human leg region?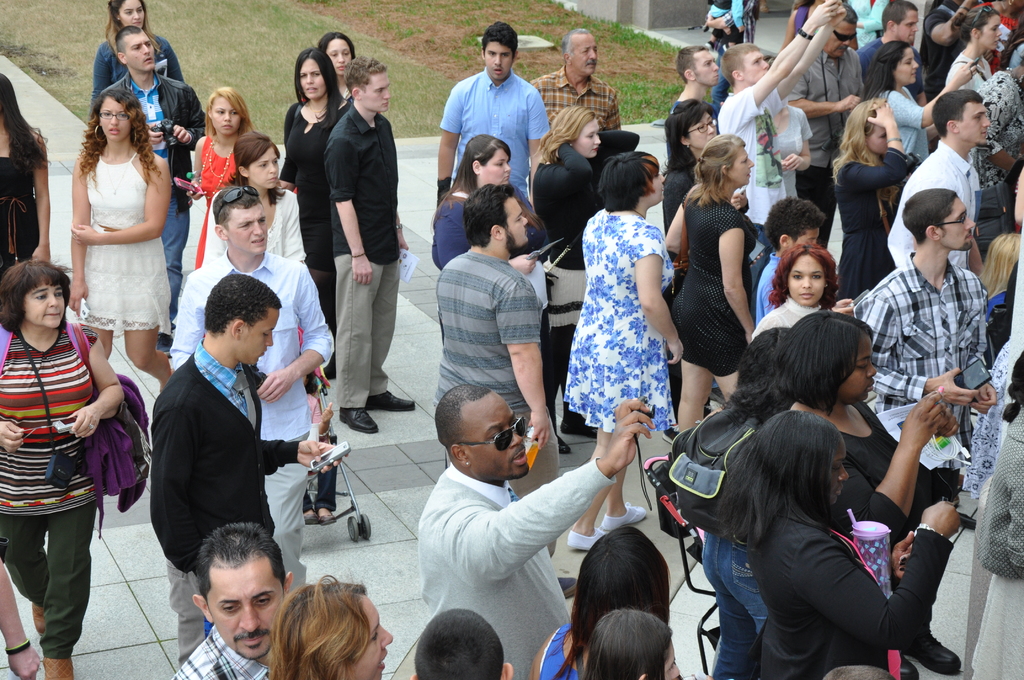
<region>3, 506, 90, 676</region>
